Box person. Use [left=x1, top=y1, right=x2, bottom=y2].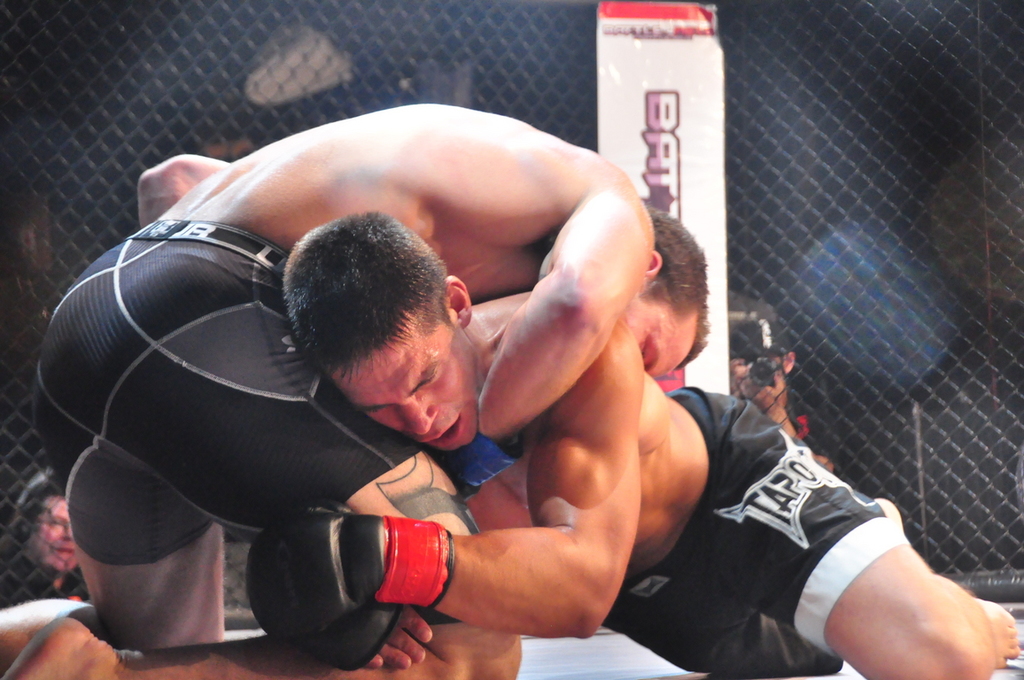
[left=725, top=295, right=840, bottom=478].
